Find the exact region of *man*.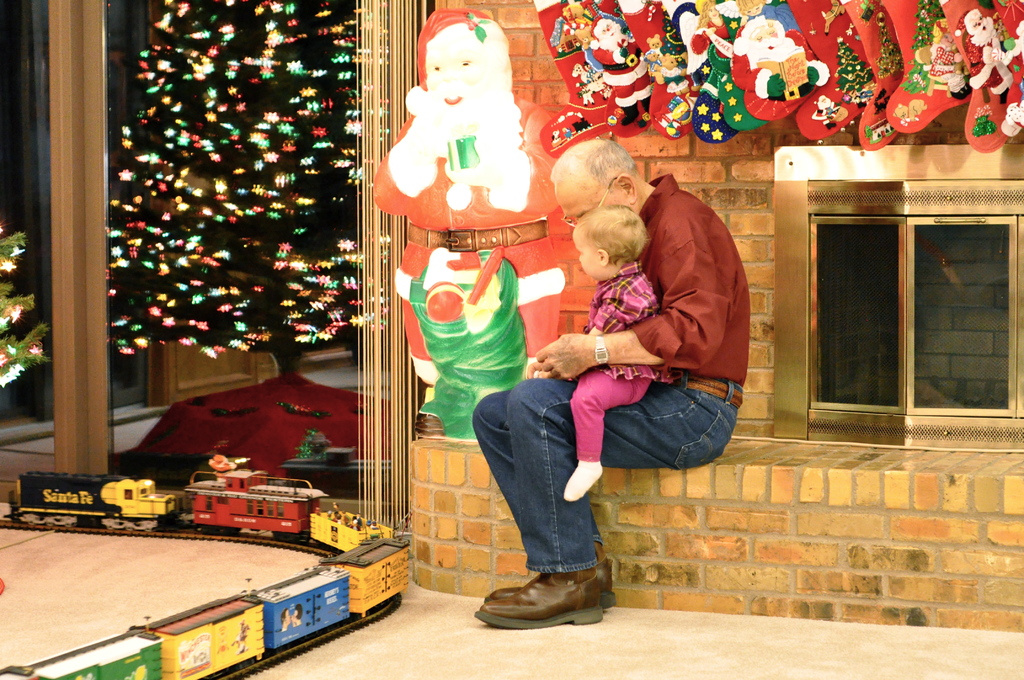
Exact region: BBox(471, 136, 748, 628).
